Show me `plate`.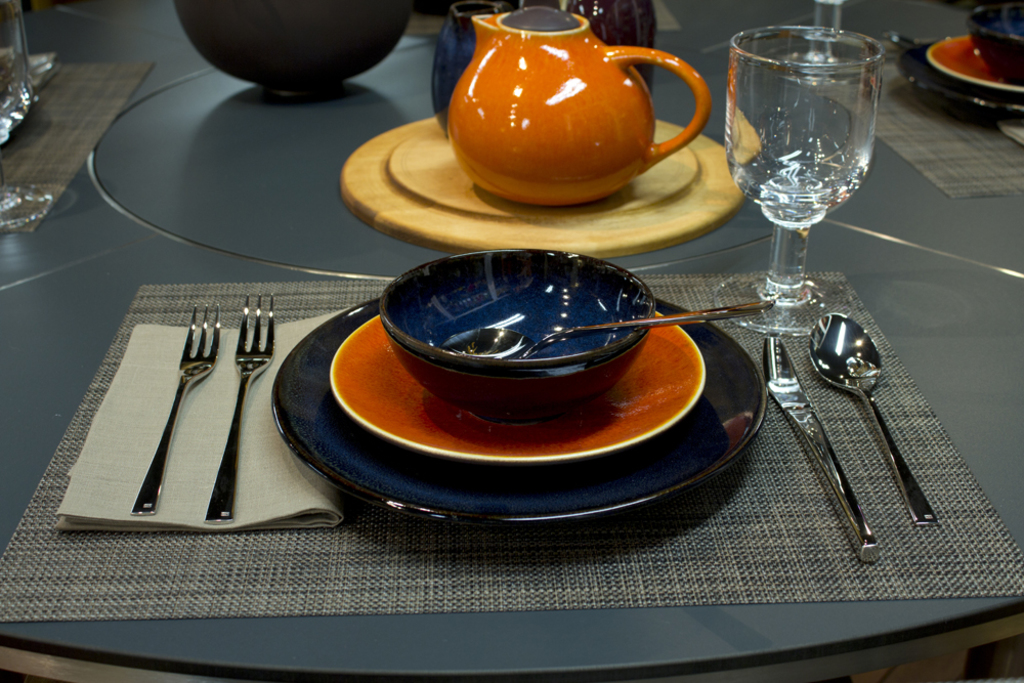
`plate` is here: 329 309 709 459.
